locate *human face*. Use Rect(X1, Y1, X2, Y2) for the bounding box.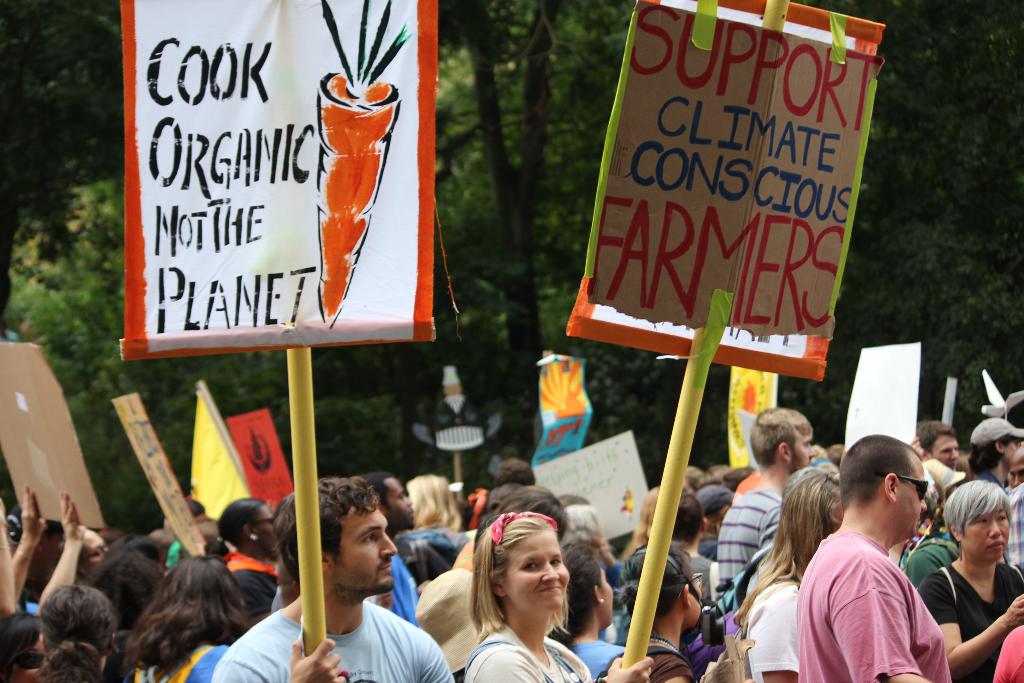
Rect(798, 434, 817, 465).
